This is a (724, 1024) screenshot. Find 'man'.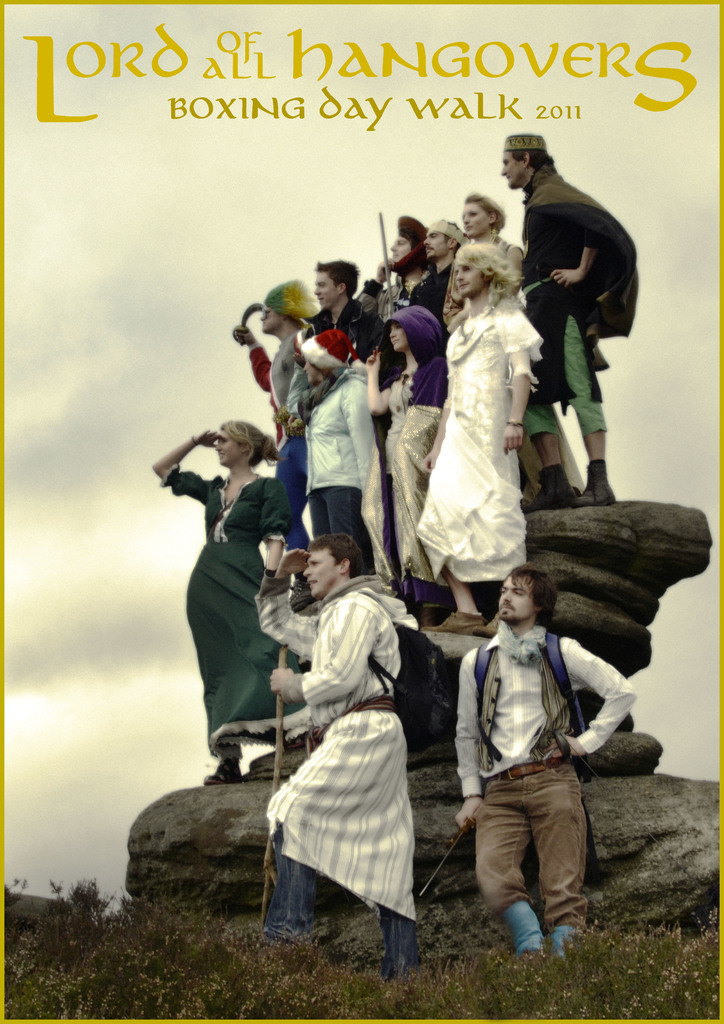
Bounding box: x1=506, y1=134, x2=647, y2=520.
